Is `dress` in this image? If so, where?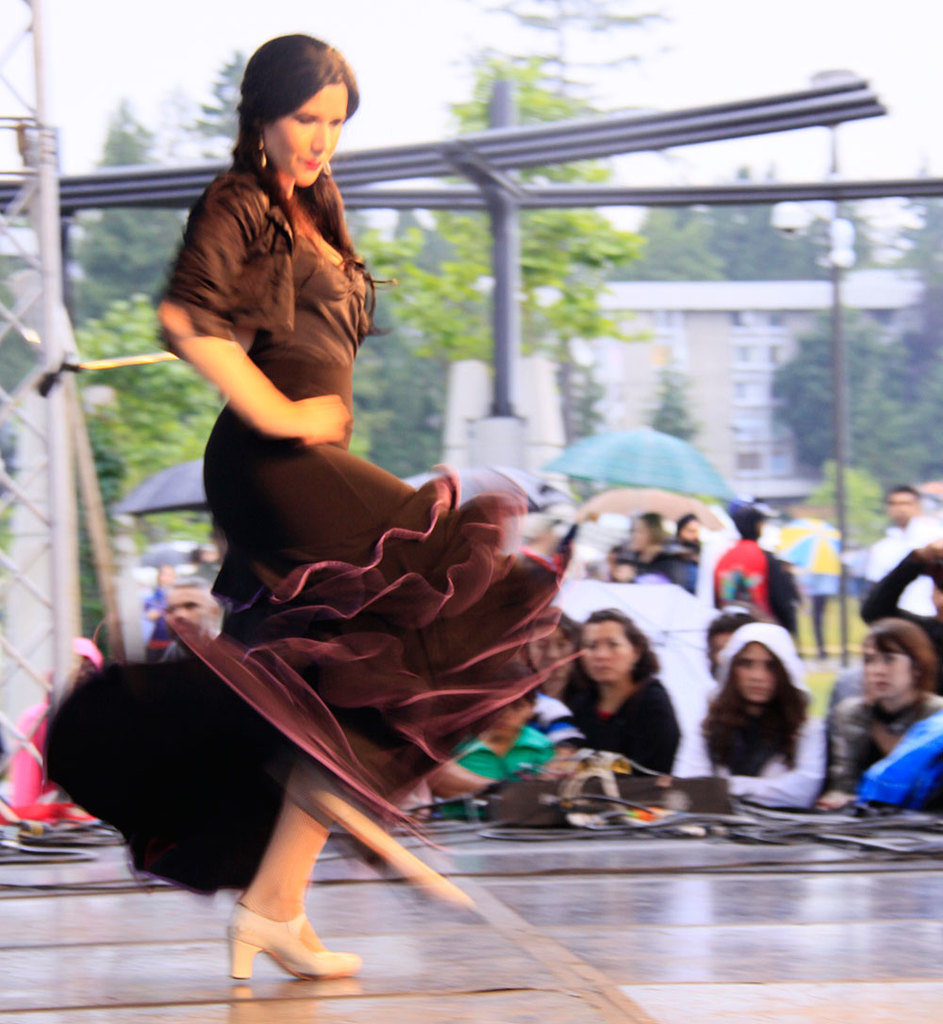
Yes, at bbox=(39, 163, 589, 894).
